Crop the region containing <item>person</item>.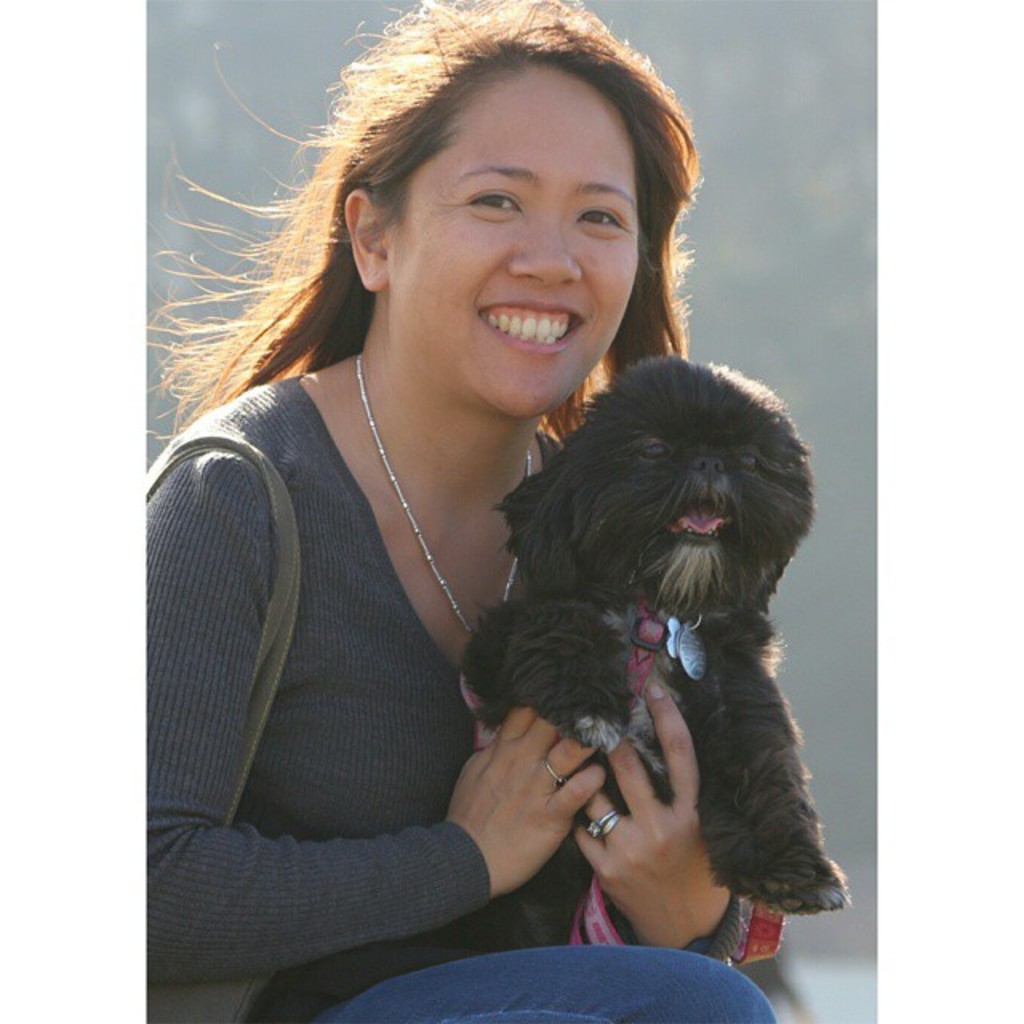
Crop region: select_region(104, 83, 786, 989).
